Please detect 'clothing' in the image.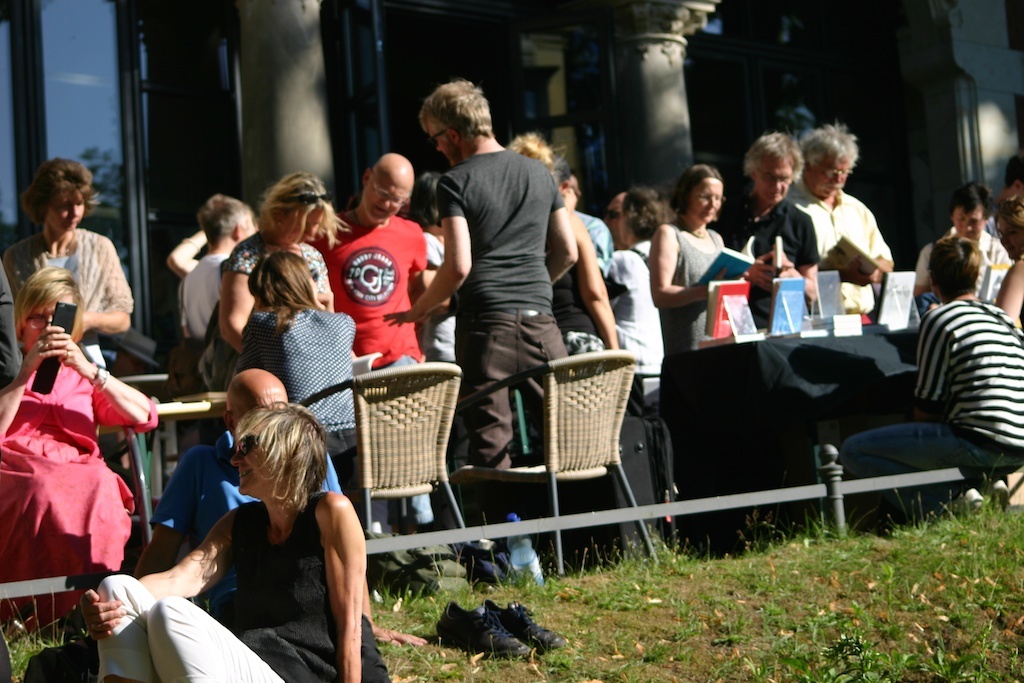
781, 190, 884, 316.
